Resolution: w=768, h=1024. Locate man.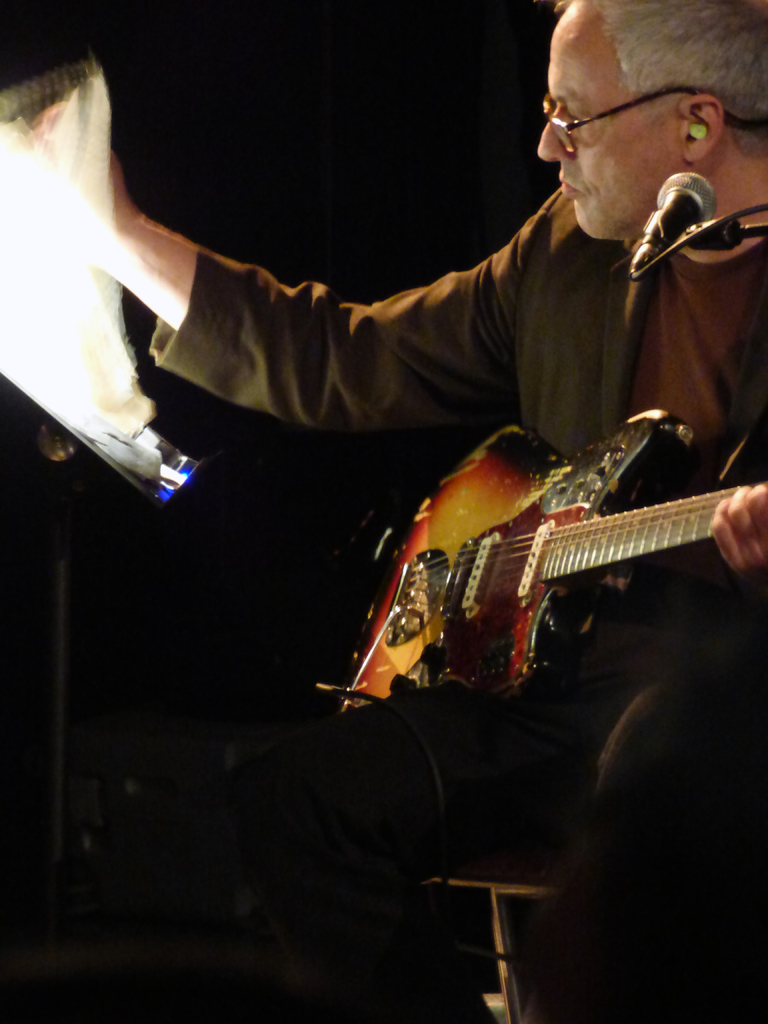
l=13, t=0, r=767, b=1023.
